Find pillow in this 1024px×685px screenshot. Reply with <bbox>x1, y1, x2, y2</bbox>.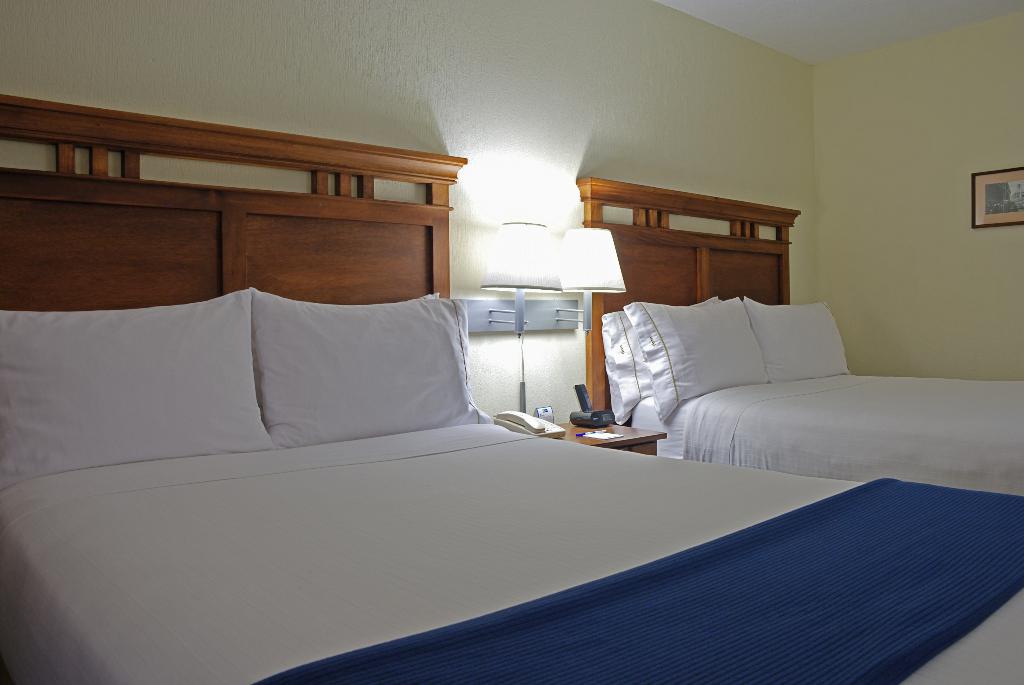
<bbox>591, 317, 667, 429</bbox>.
